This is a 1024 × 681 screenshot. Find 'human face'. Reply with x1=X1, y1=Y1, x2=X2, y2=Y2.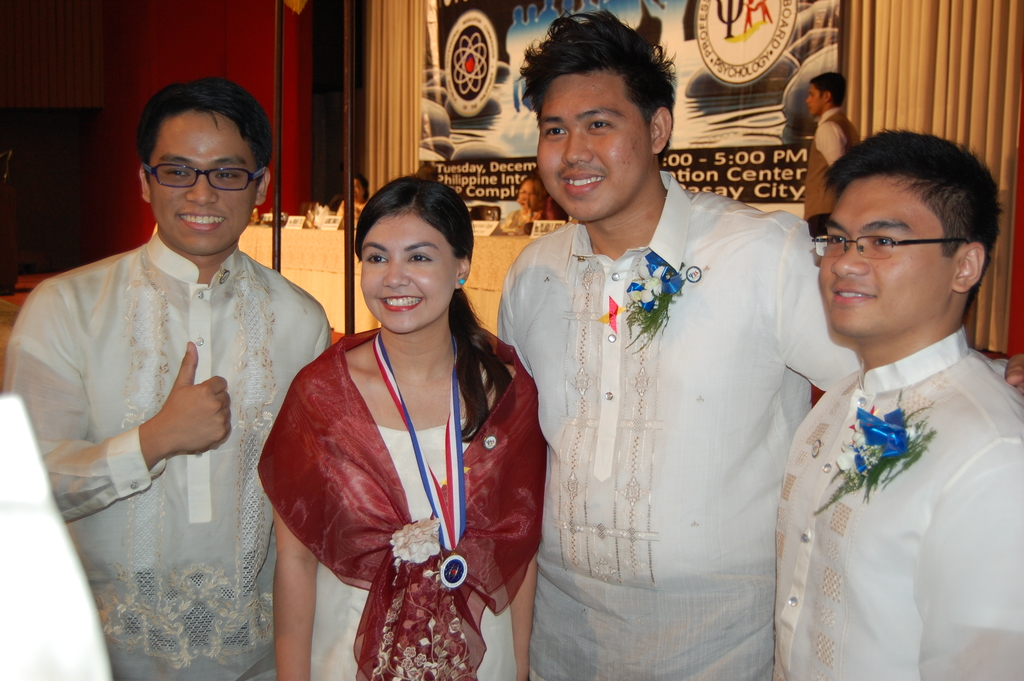
x1=355, y1=205, x2=458, y2=334.
